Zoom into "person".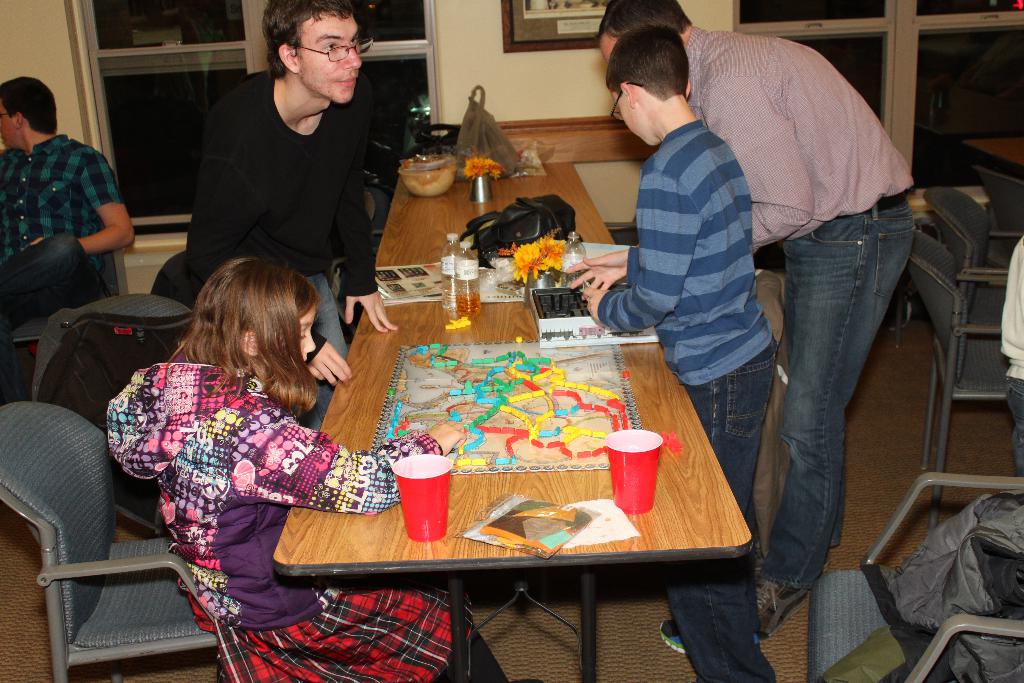
Zoom target: (593, 0, 919, 642).
